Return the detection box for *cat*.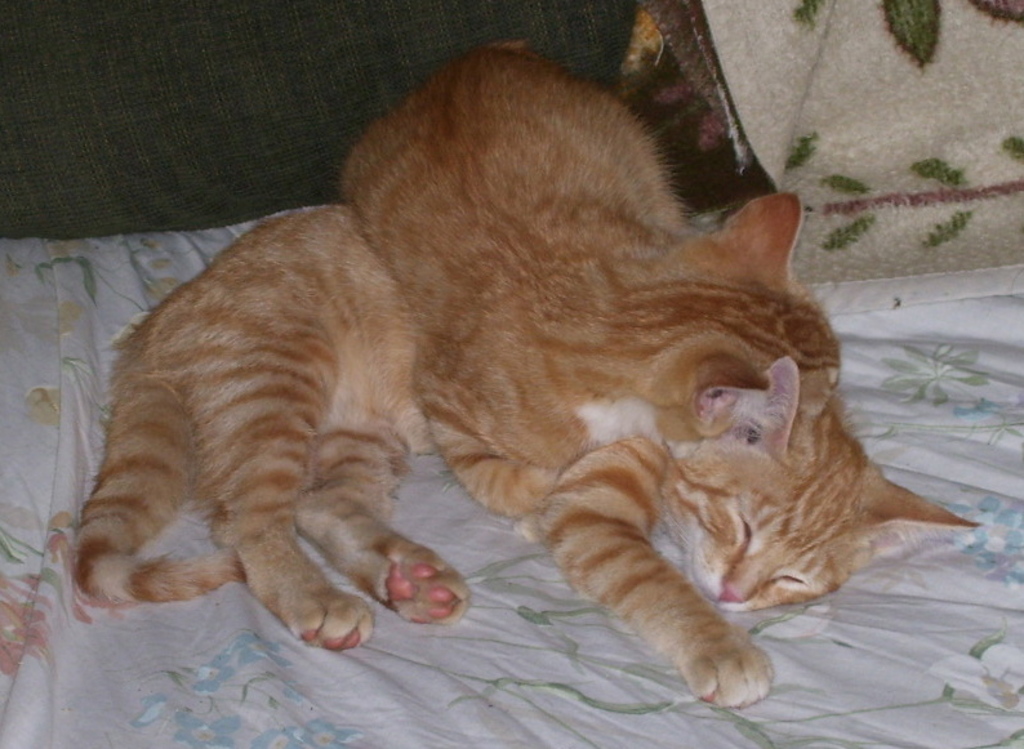
box(71, 204, 976, 691).
